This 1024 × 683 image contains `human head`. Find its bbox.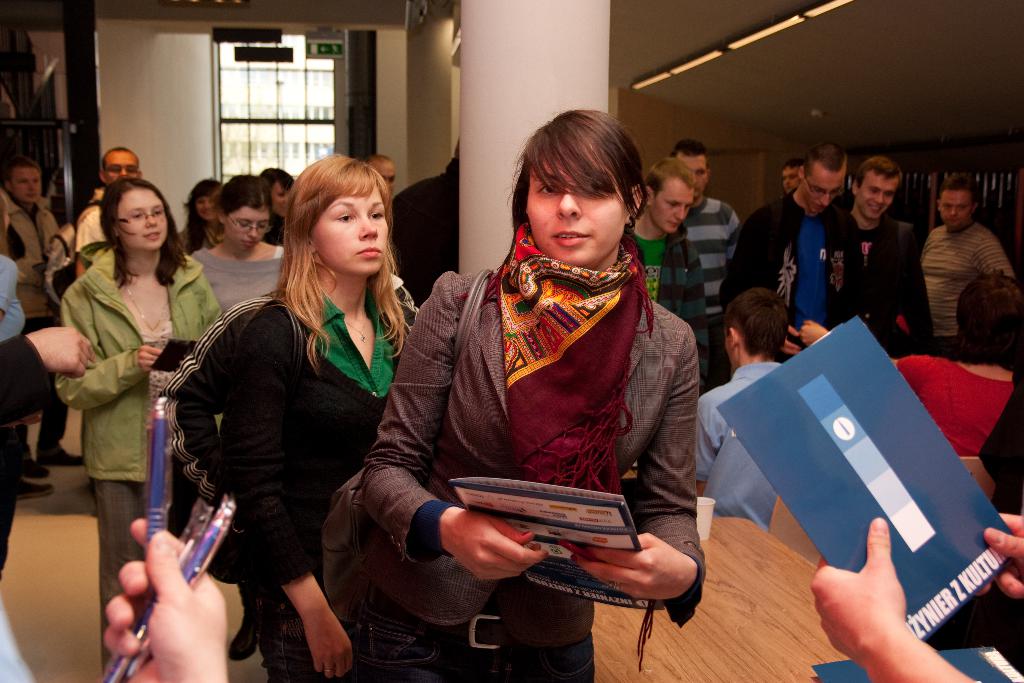
left=727, top=286, right=788, bottom=373.
